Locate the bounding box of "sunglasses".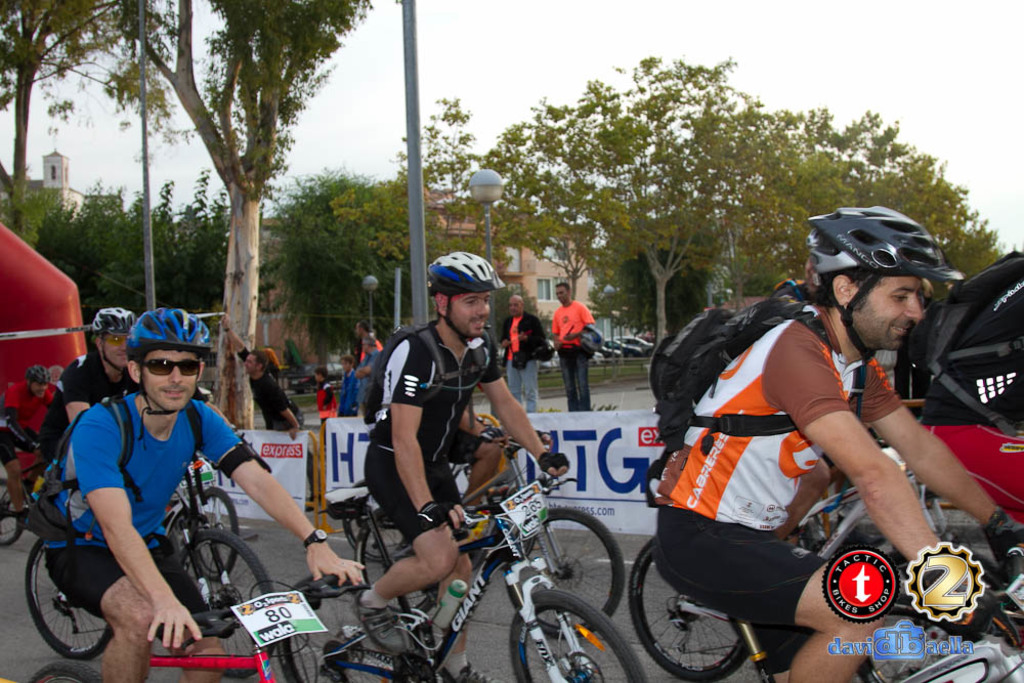
Bounding box: bbox=(142, 357, 201, 376).
